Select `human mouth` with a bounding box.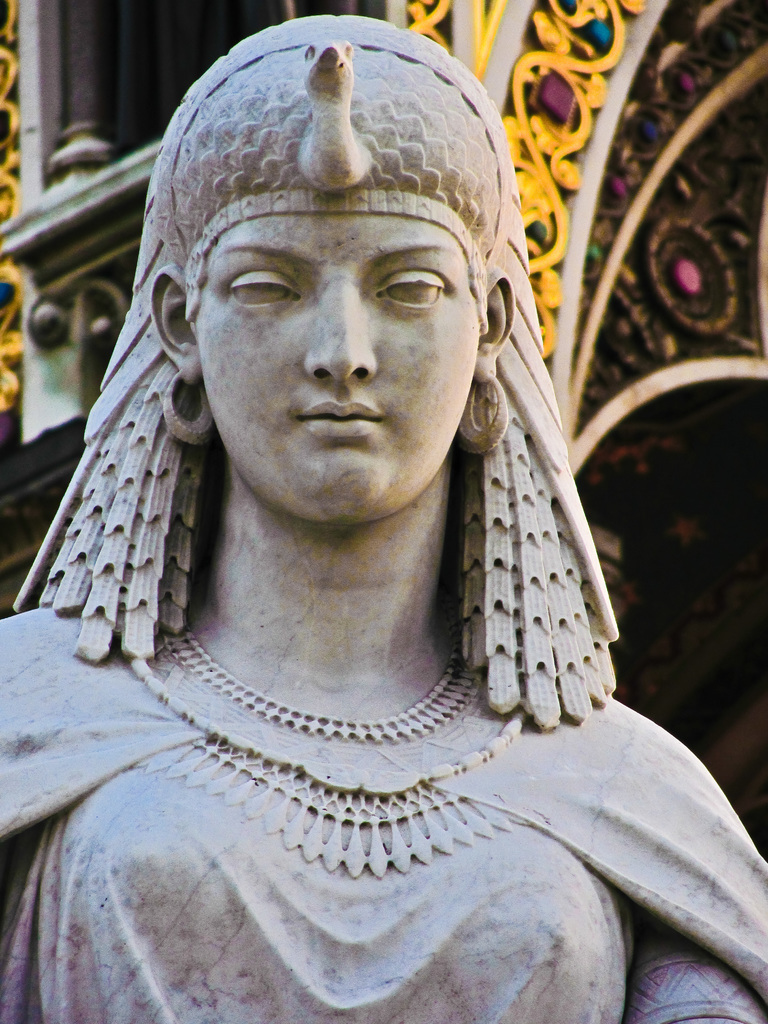
select_region(306, 396, 384, 429).
